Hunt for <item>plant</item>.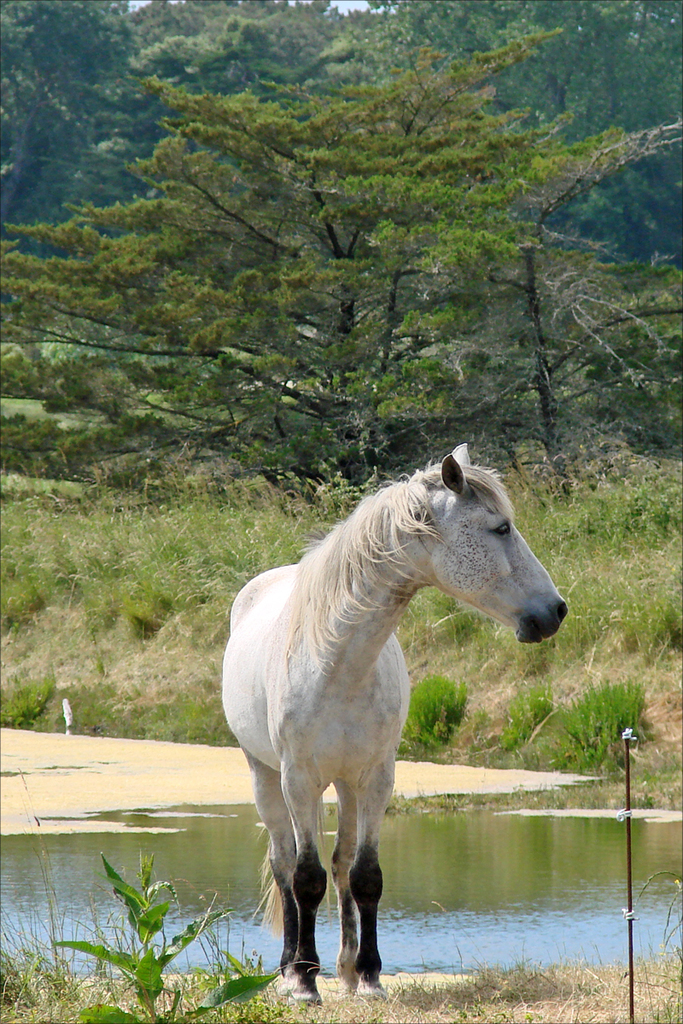
Hunted down at locate(49, 685, 236, 745).
